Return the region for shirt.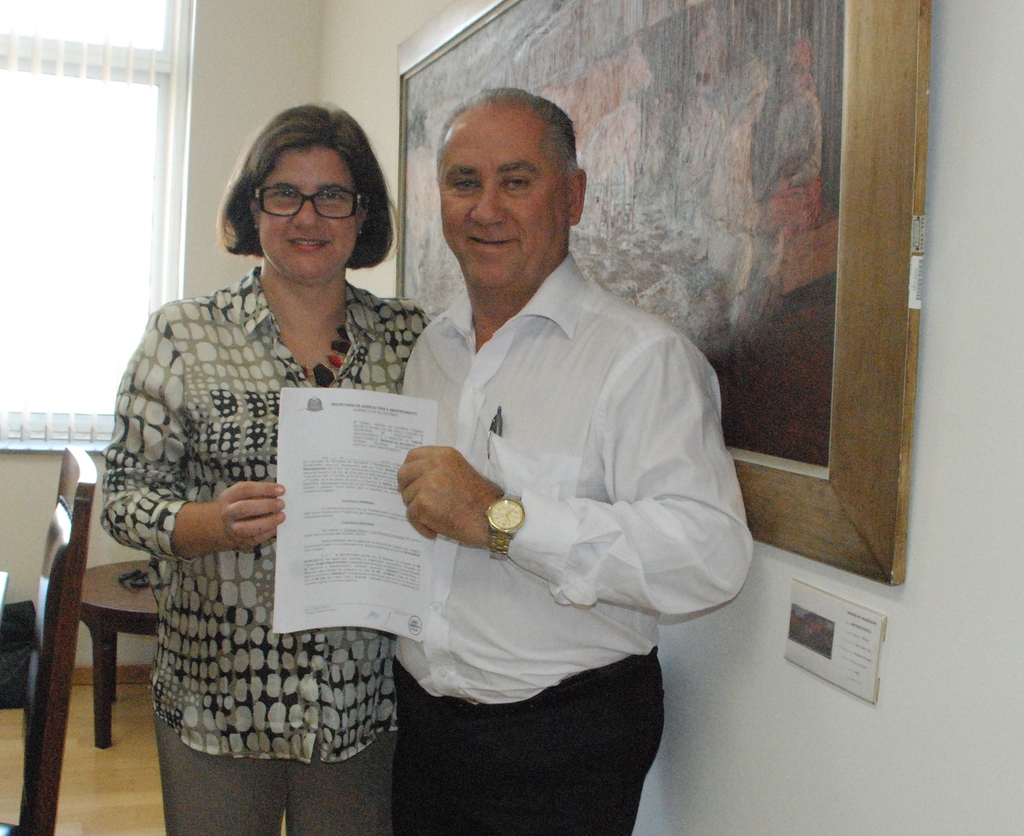
select_region(98, 264, 432, 762).
